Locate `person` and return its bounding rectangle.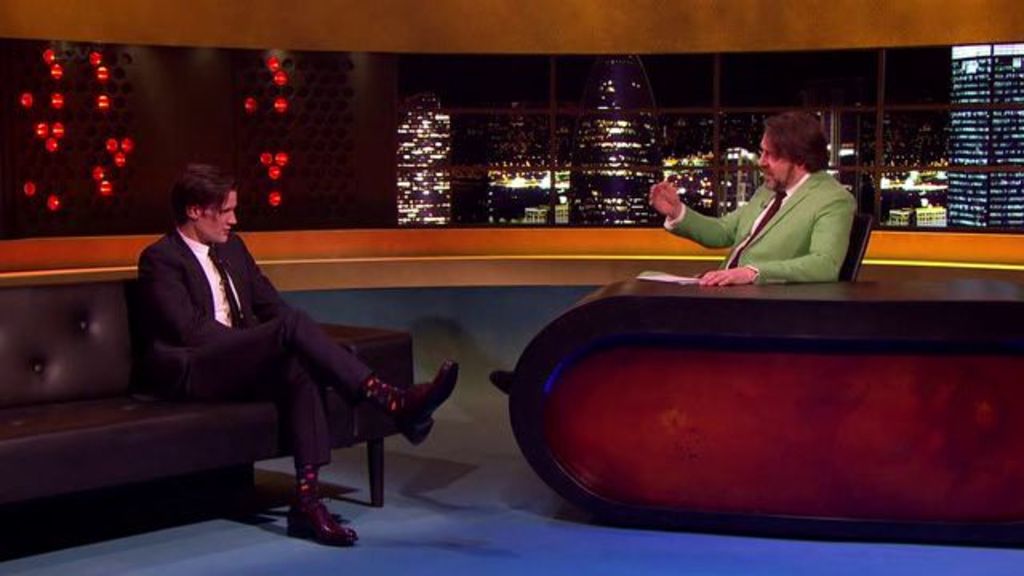
Rect(488, 110, 858, 402).
